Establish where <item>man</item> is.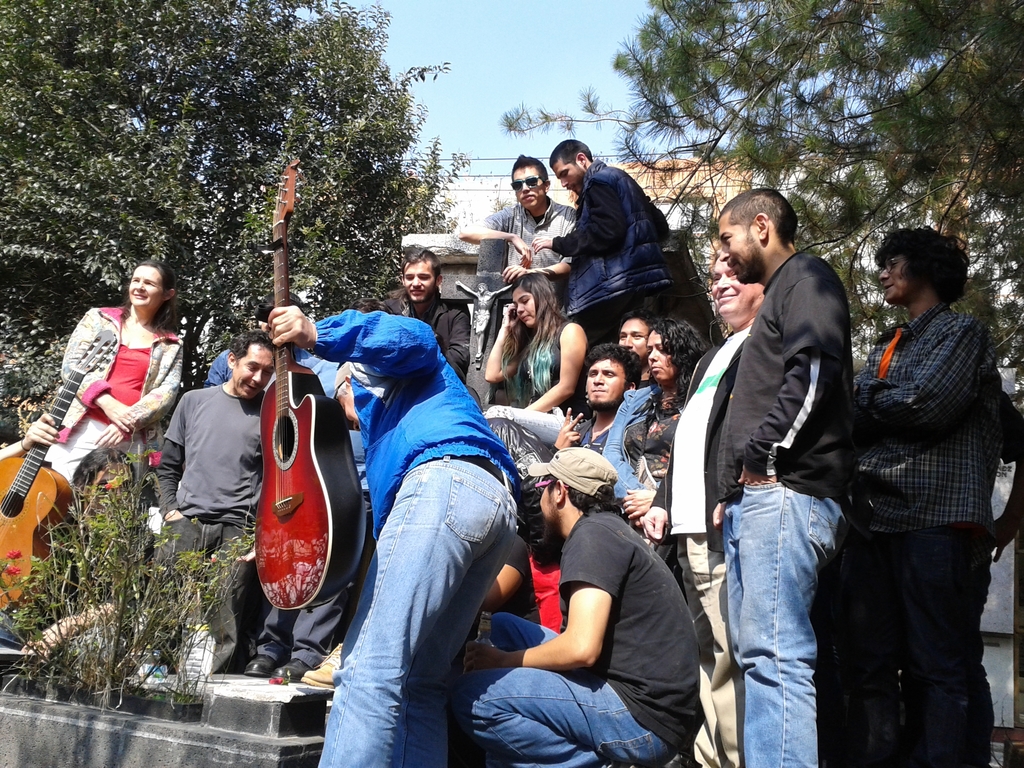
Established at 451/444/703/767.
